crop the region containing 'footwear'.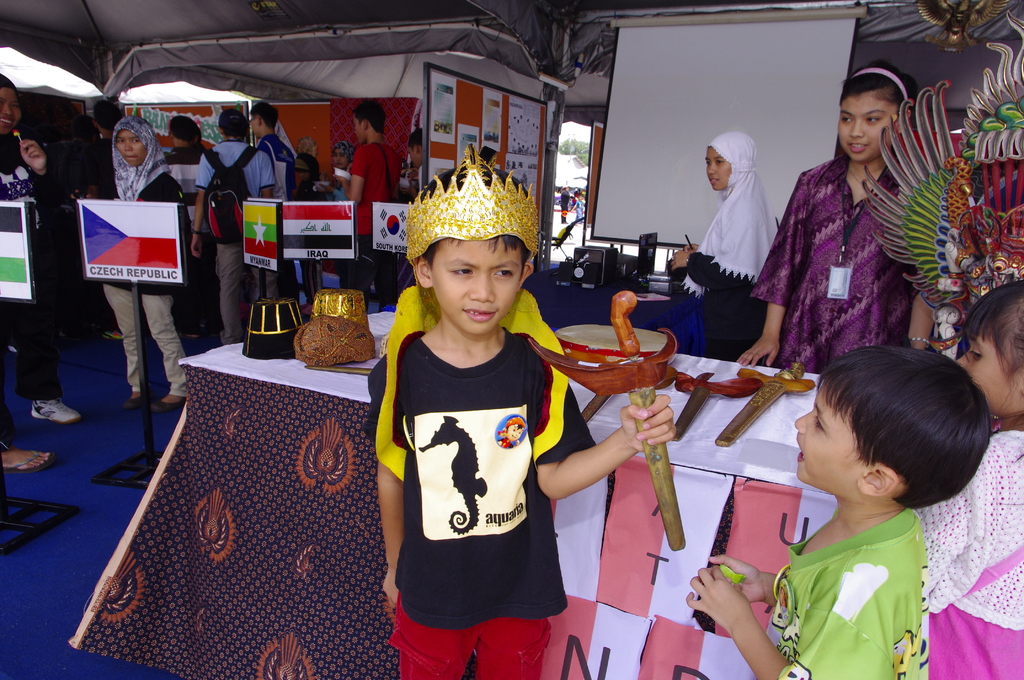
Crop region: bbox=[30, 397, 76, 426].
